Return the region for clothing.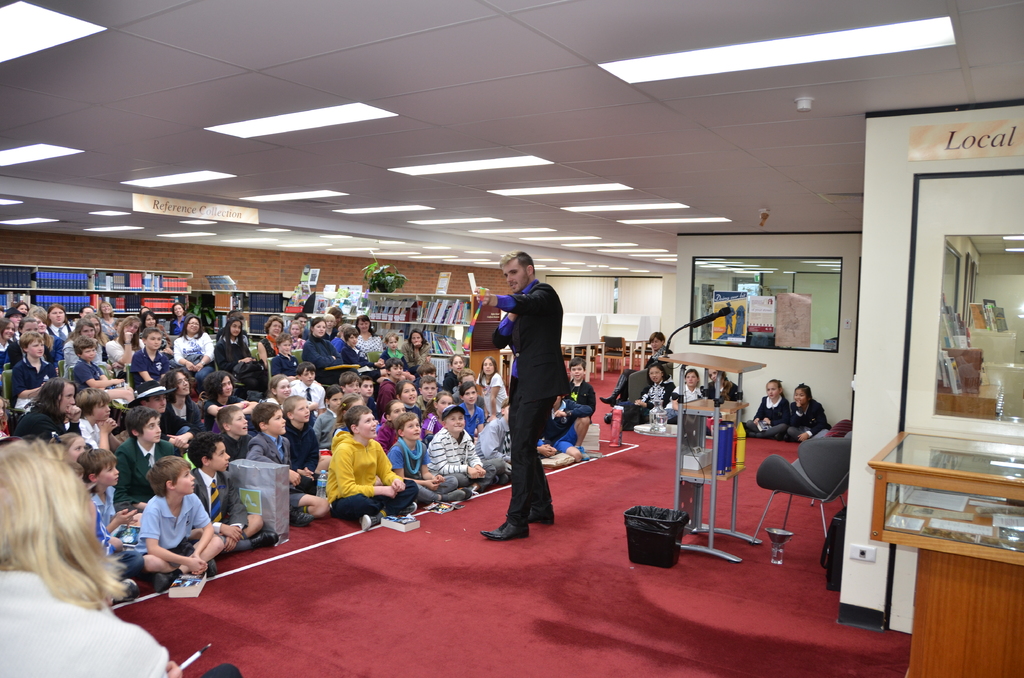
{"left": 579, "top": 379, "right": 593, "bottom": 401}.
